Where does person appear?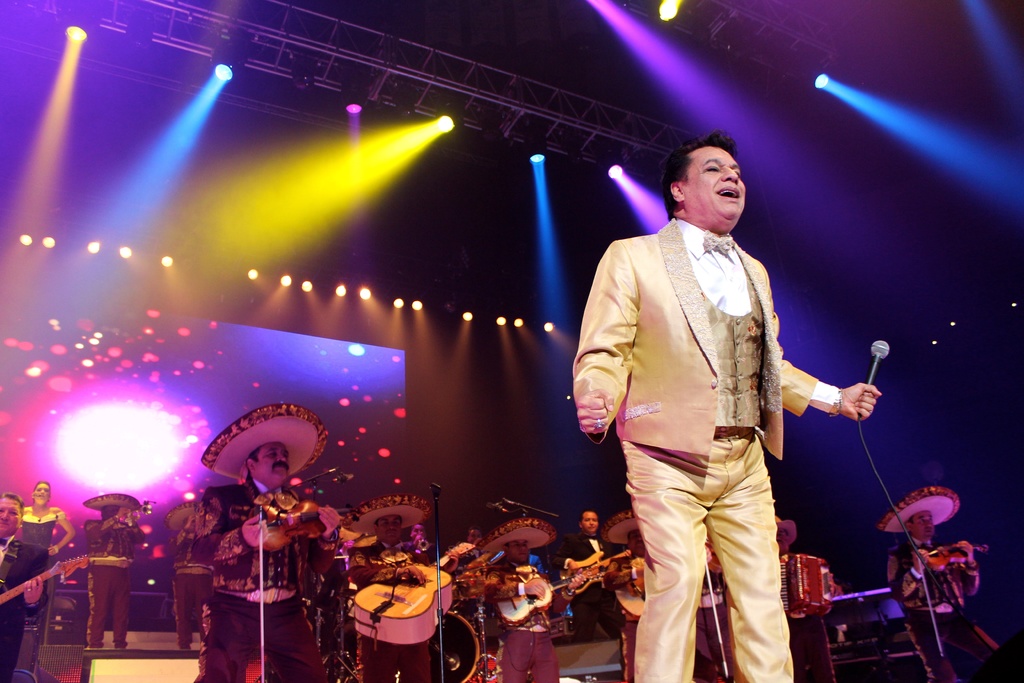
Appears at select_region(603, 129, 867, 677).
